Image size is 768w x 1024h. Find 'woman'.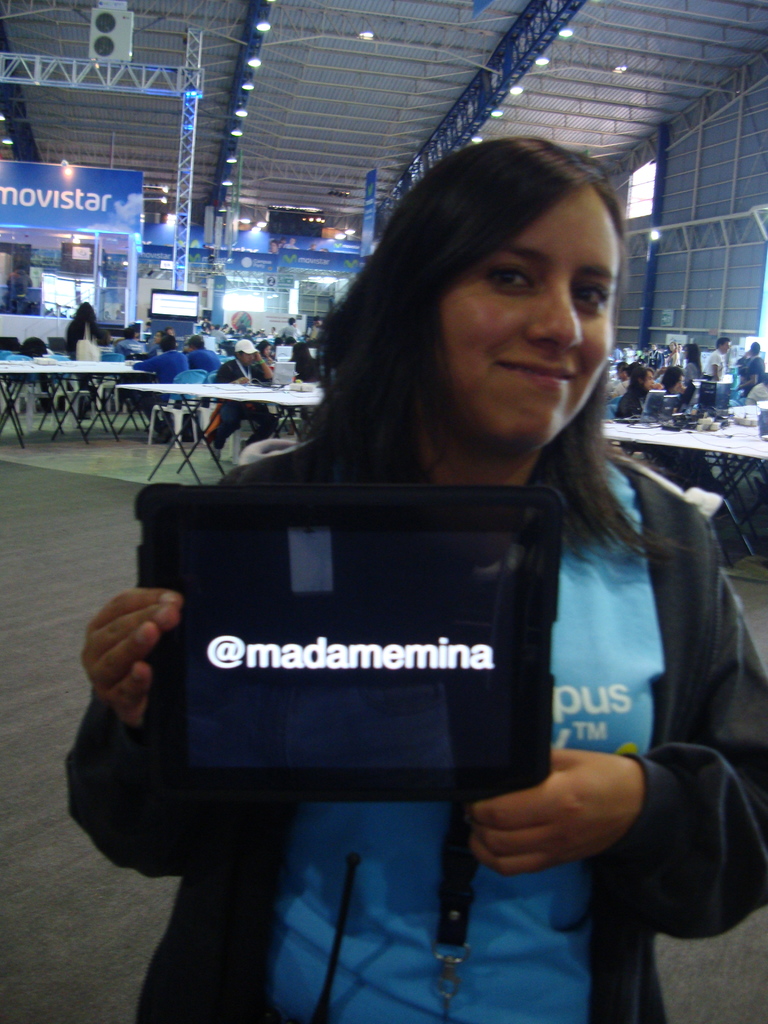
bbox(667, 340, 679, 364).
